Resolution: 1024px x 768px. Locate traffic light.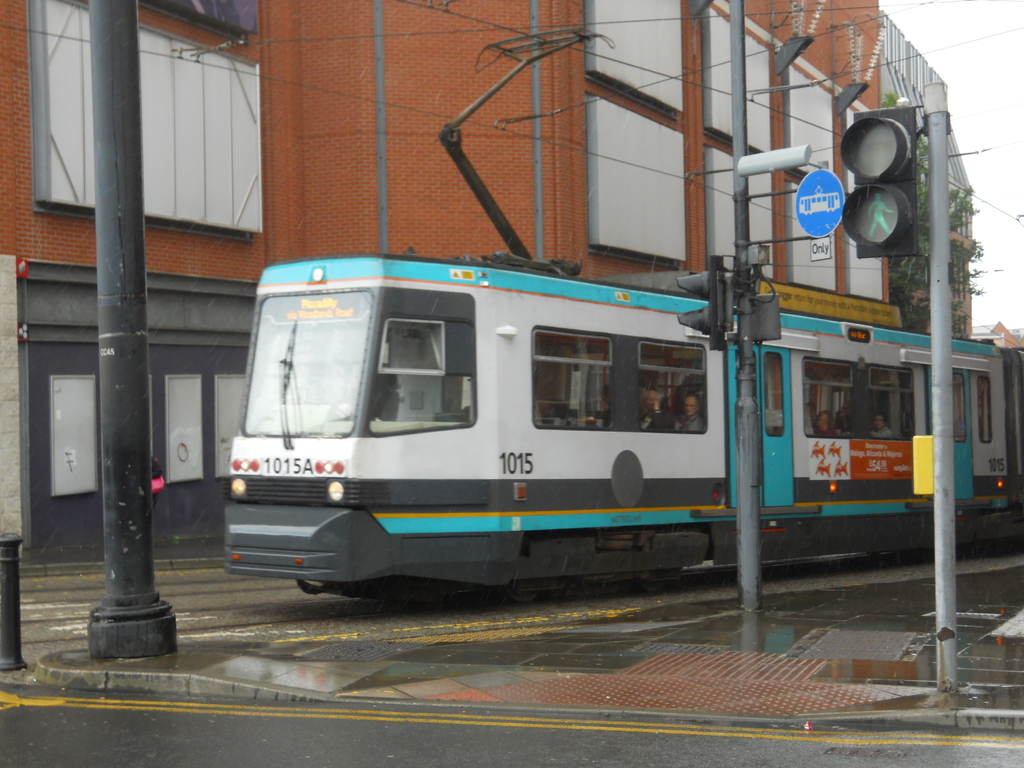
(x1=840, y1=105, x2=918, y2=260).
